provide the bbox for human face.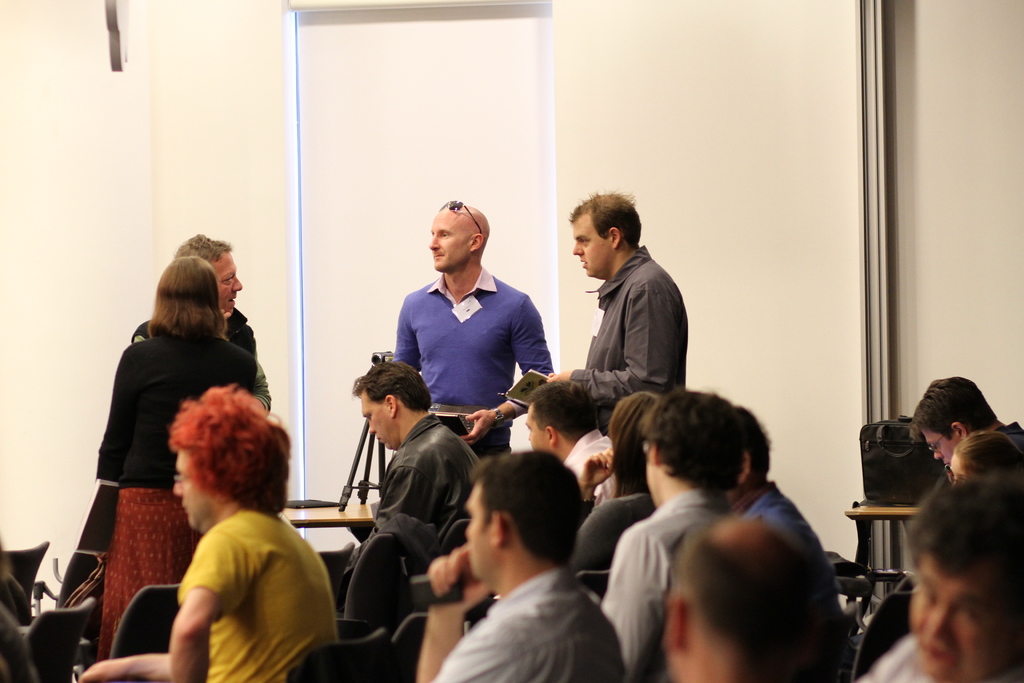
box=[648, 443, 662, 496].
